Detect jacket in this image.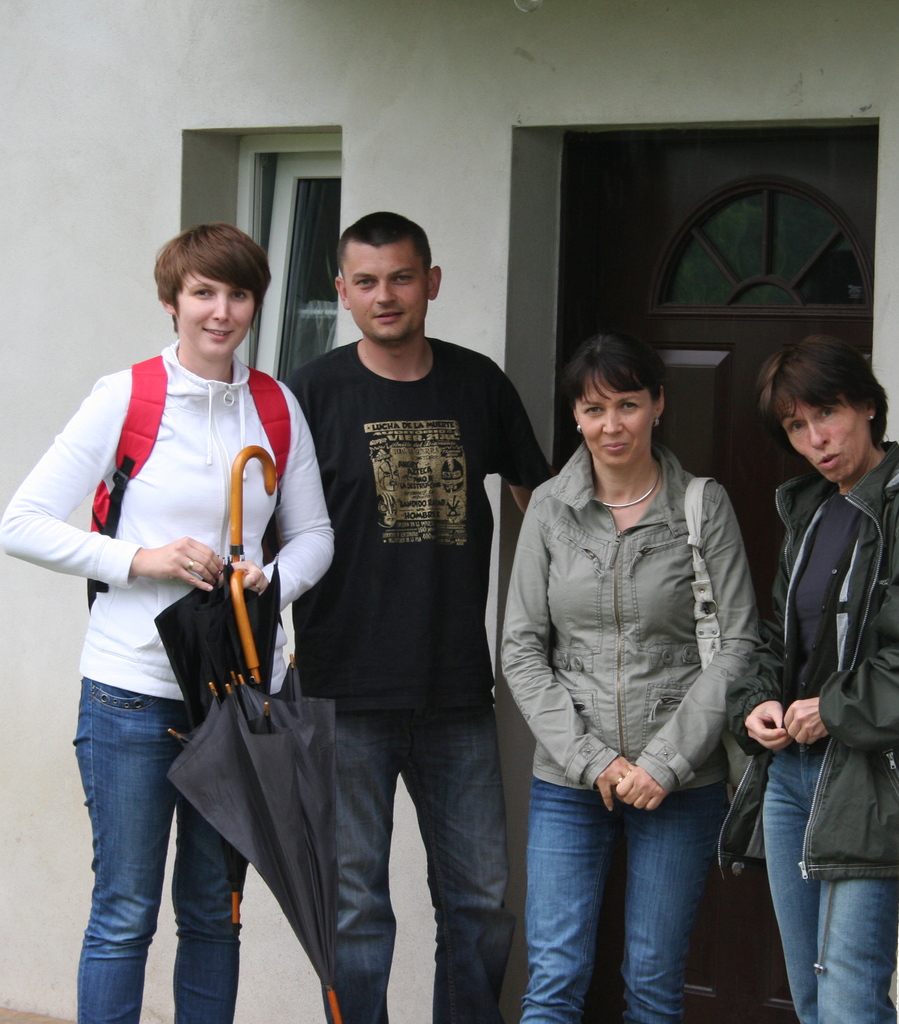
Detection: [left=711, top=431, right=898, bottom=889].
